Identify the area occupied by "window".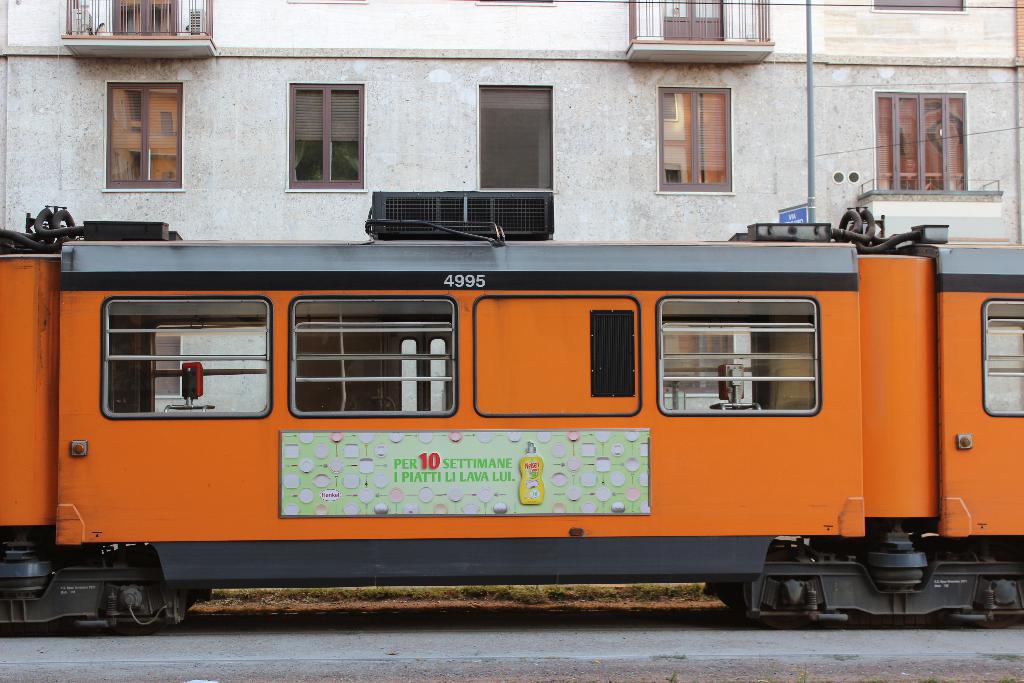
Area: 479:85:552:186.
